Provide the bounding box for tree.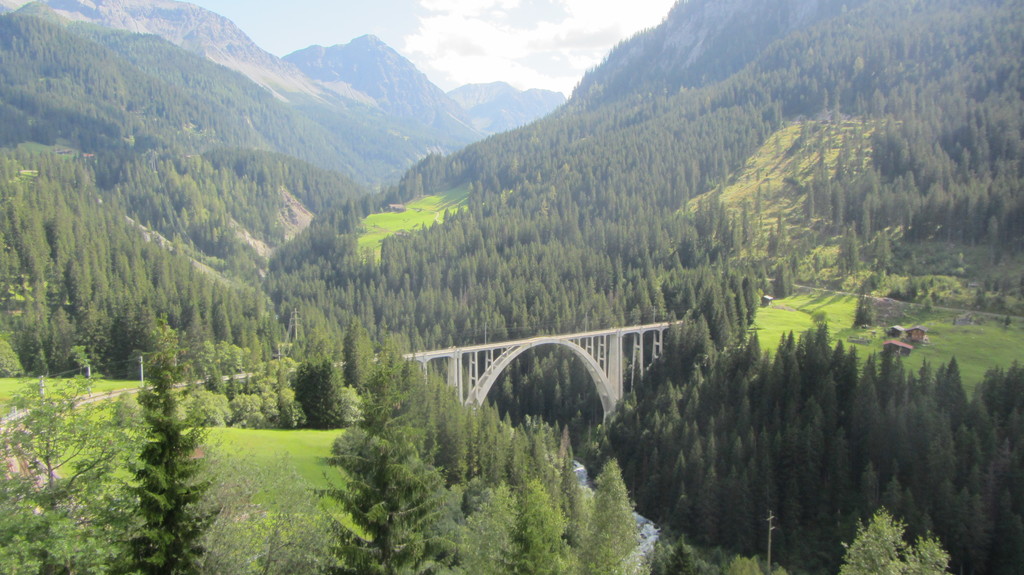
{"left": 340, "top": 196, "right": 364, "bottom": 230}.
